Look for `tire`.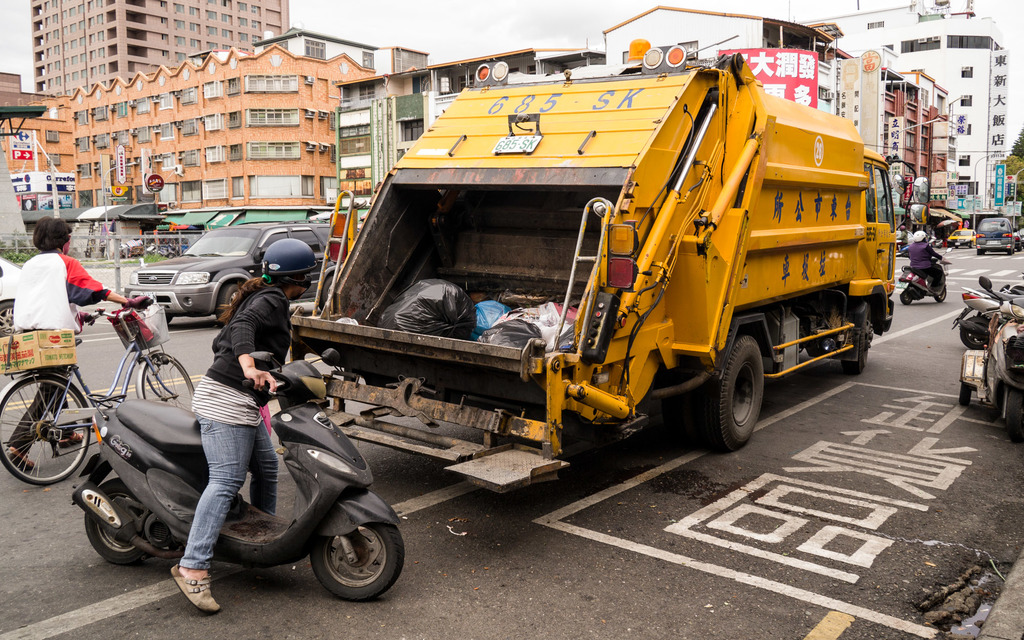
Found: [left=0, top=378, right=90, bottom=485].
